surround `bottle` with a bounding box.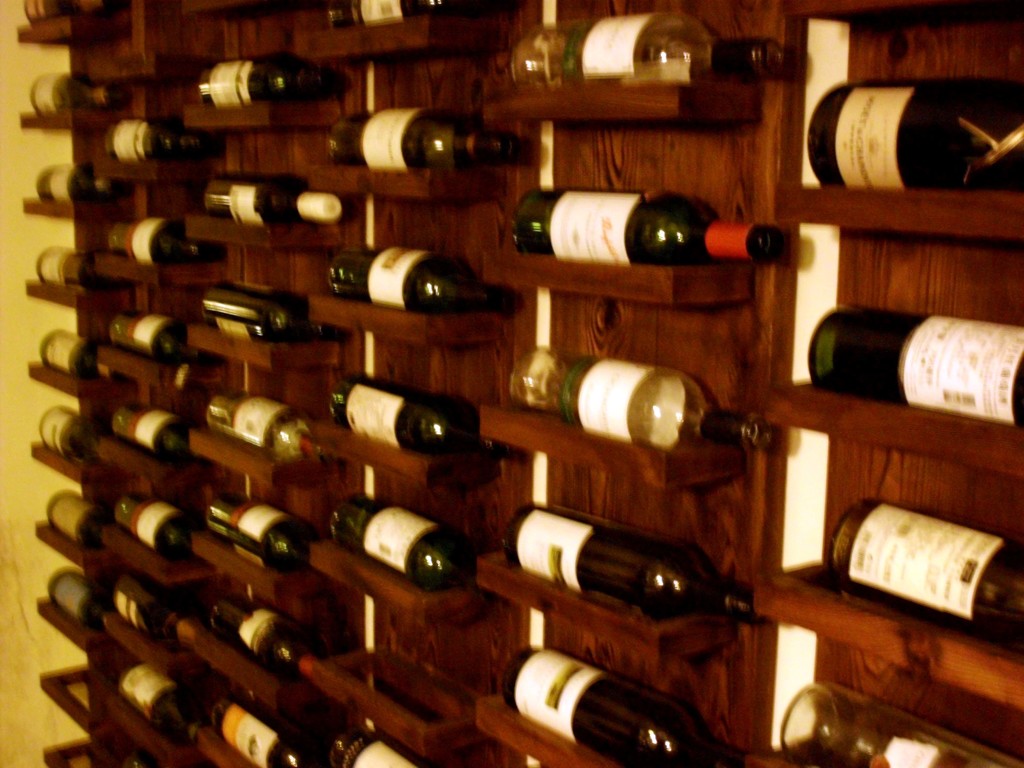
<bbox>831, 494, 1023, 653</bbox>.
